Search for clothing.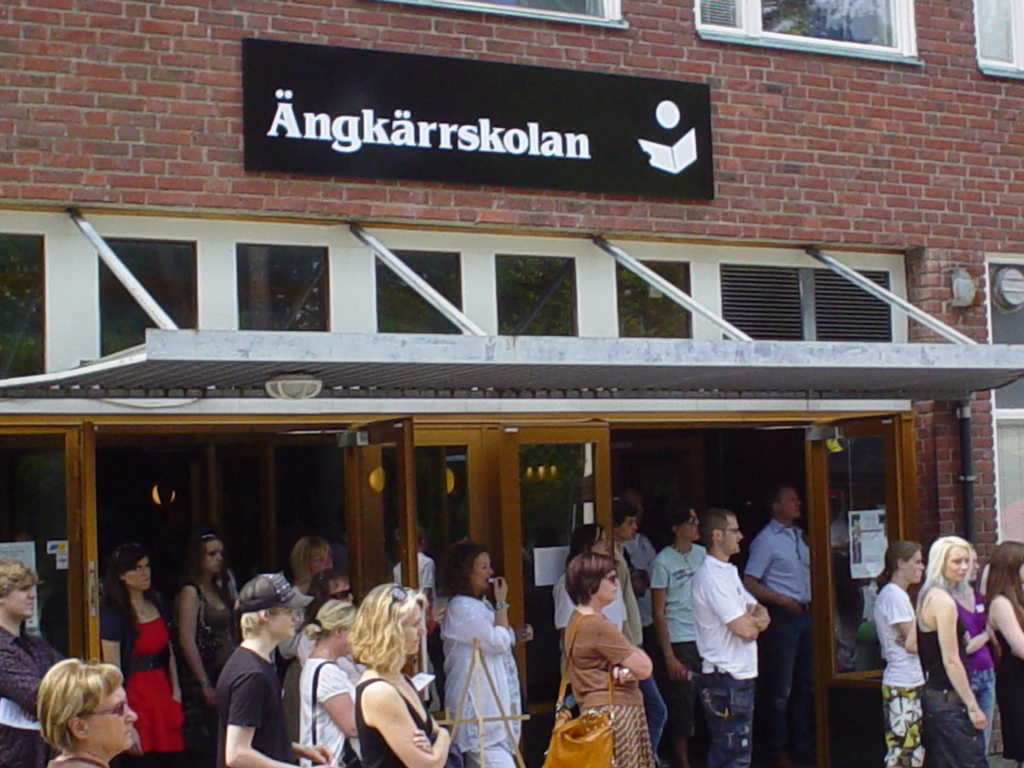
Found at <bbox>556, 602, 662, 767</bbox>.
